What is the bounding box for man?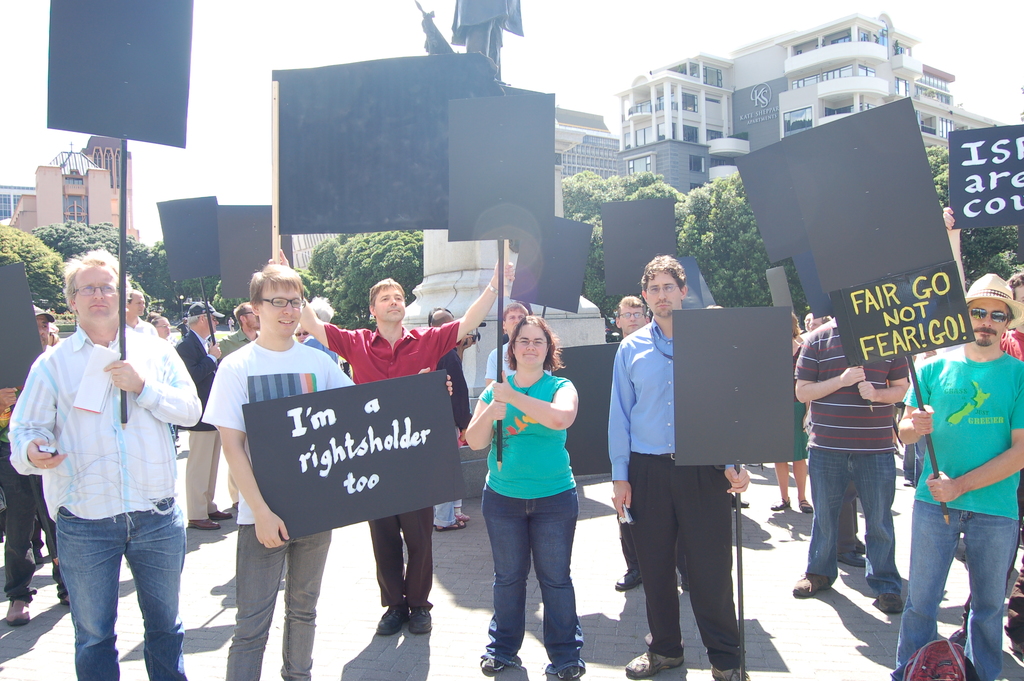
{"x1": 431, "y1": 311, "x2": 474, "y2": 530}.
